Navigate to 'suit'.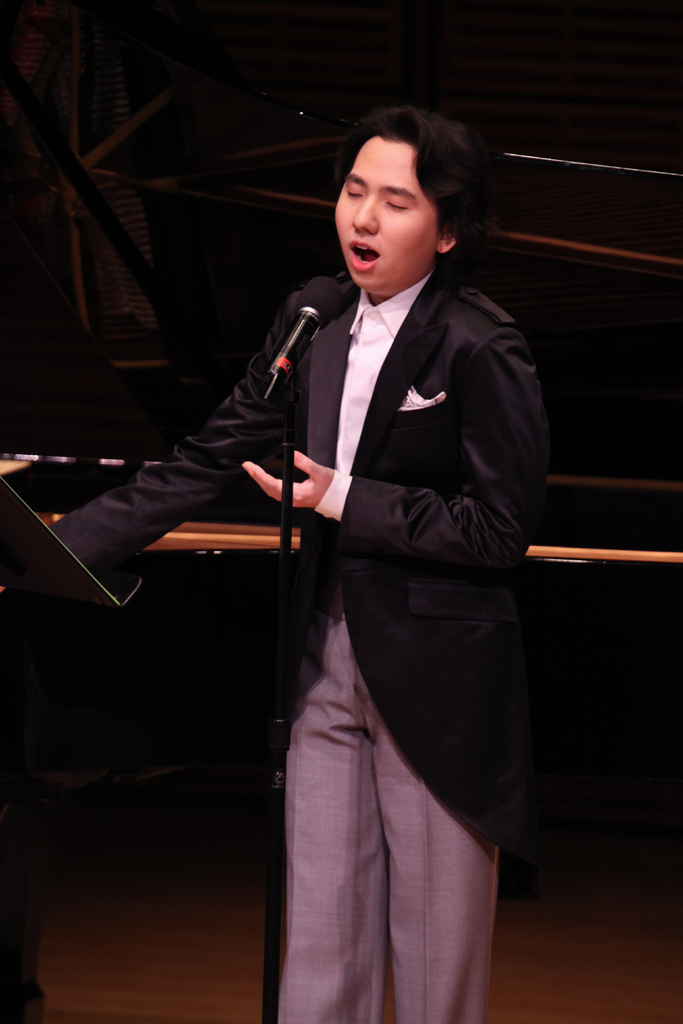
Navigation target: [left=44, top=262, right=547, bottom=1016].
